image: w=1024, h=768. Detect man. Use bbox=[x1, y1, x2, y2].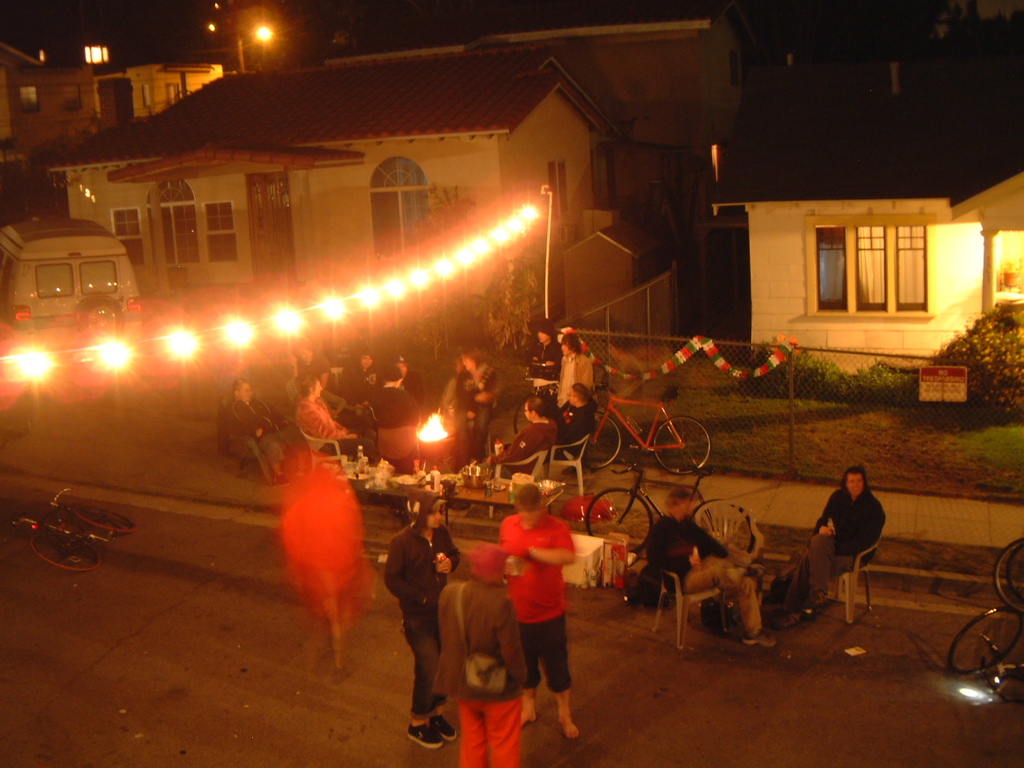
bbox=[646, 490, 775, 645].
